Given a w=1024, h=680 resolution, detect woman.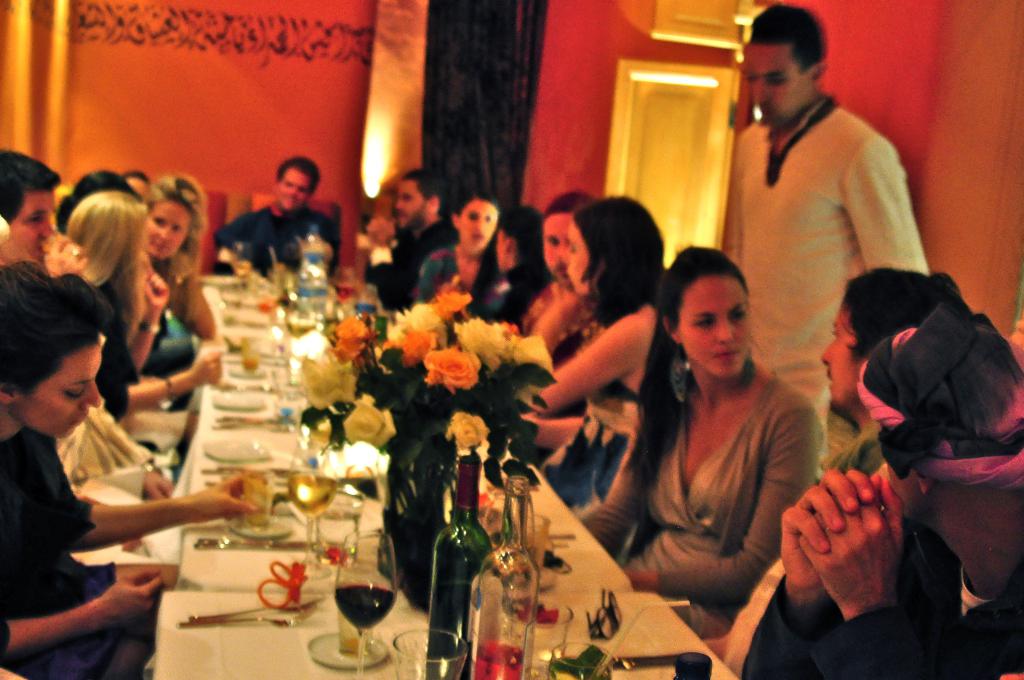
box=[417, 193, 509, 318].
